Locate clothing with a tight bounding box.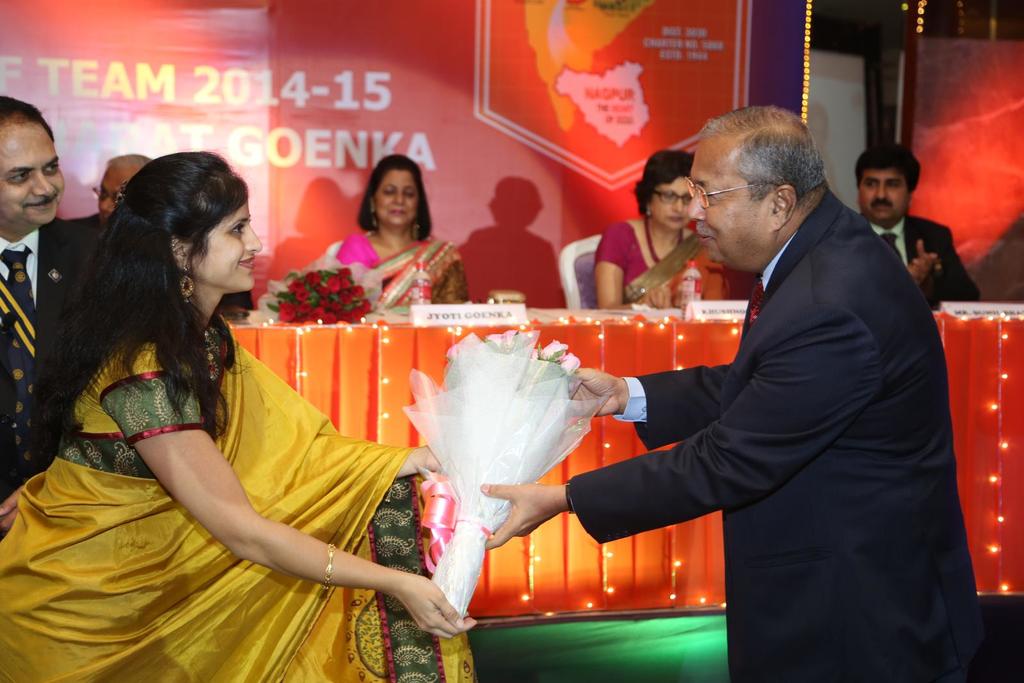
<box>852,211,985,303</box>.
